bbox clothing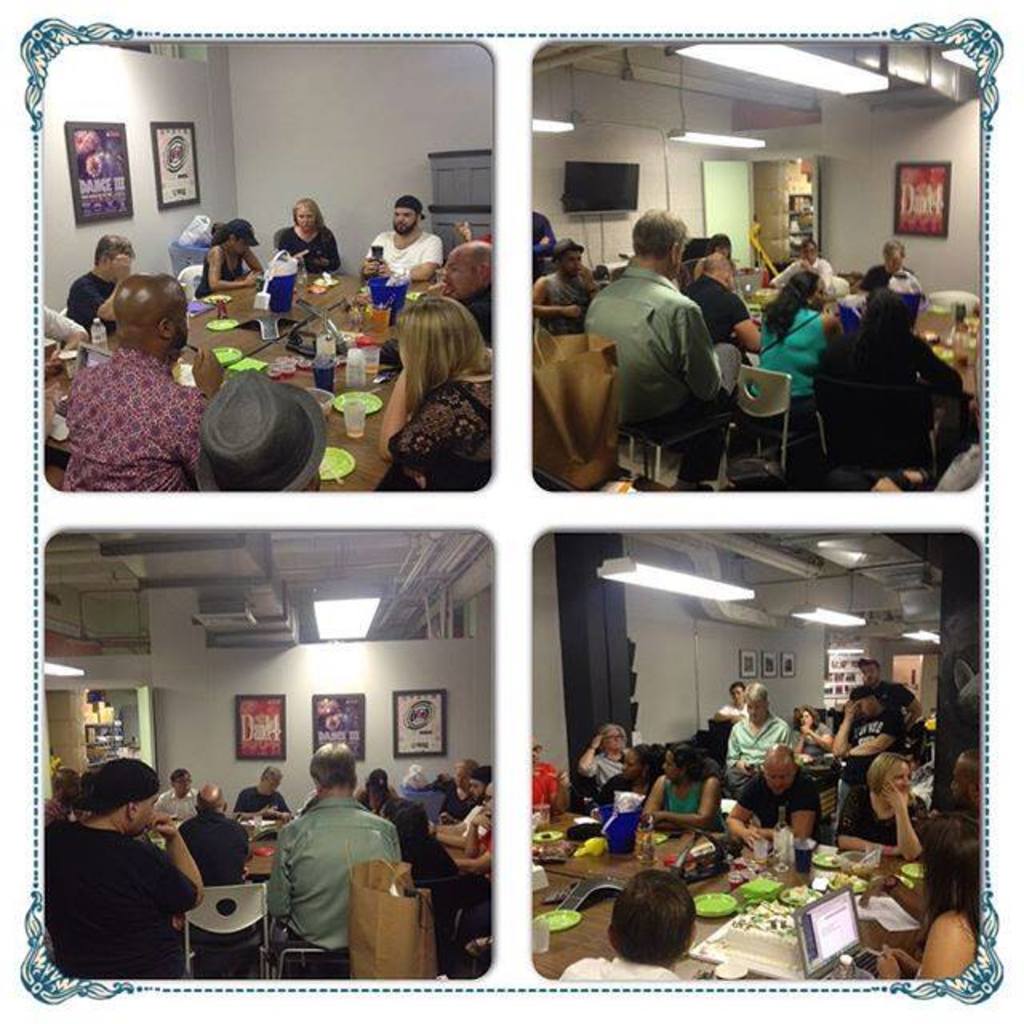
<box>267,790,384,962</box>
